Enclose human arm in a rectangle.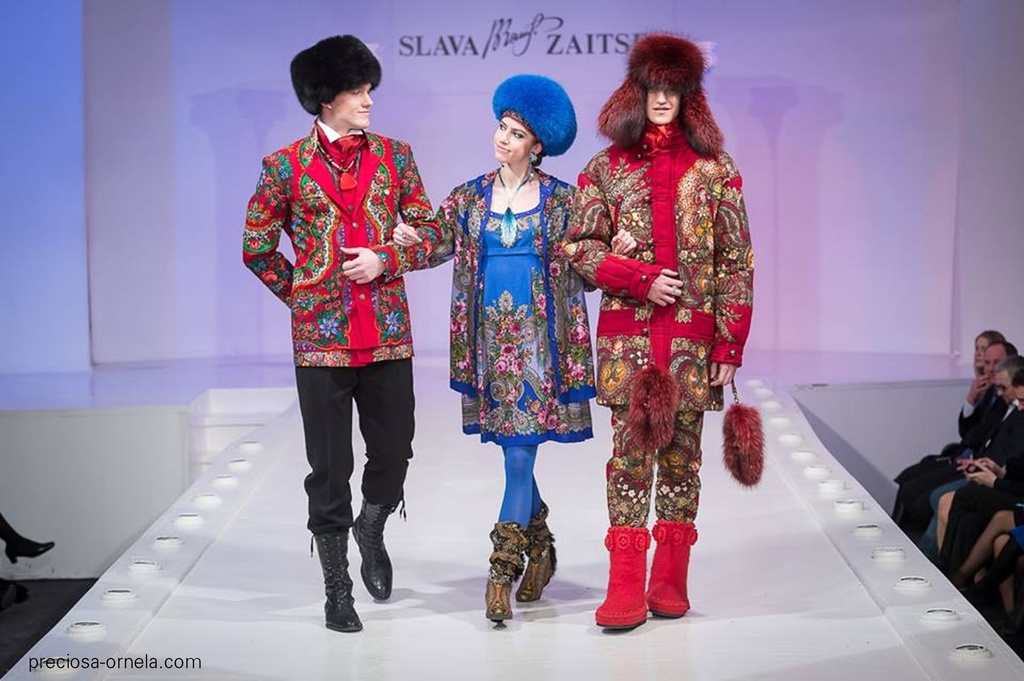
951, 373, 989, 439.
